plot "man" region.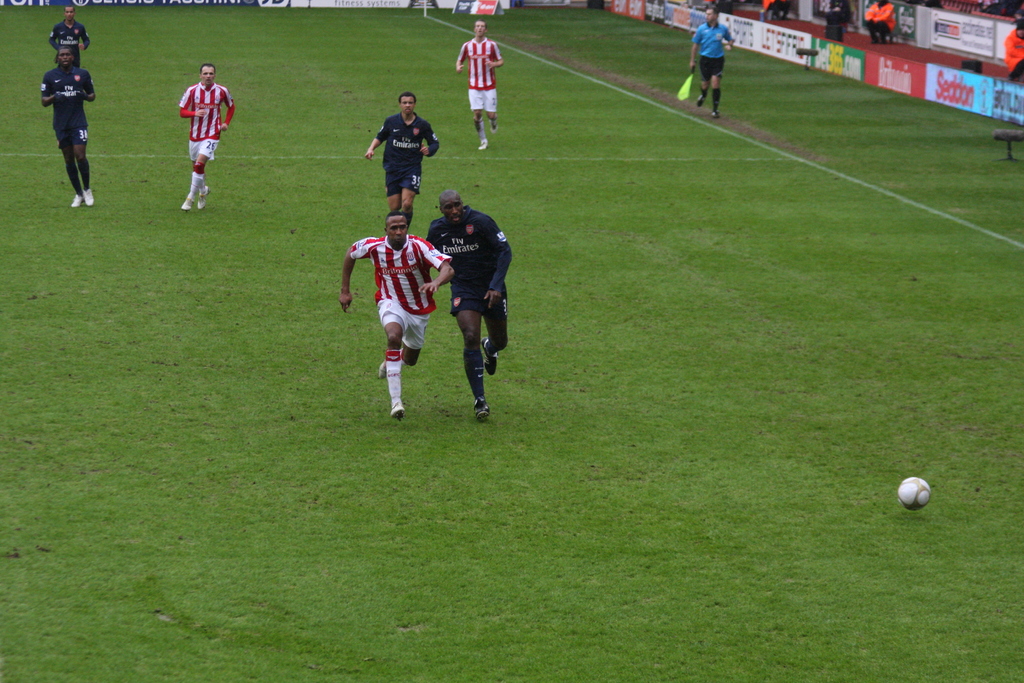
Plotted at {"left": 447, "top": 19, "right": 504, "bottom": 144}.
